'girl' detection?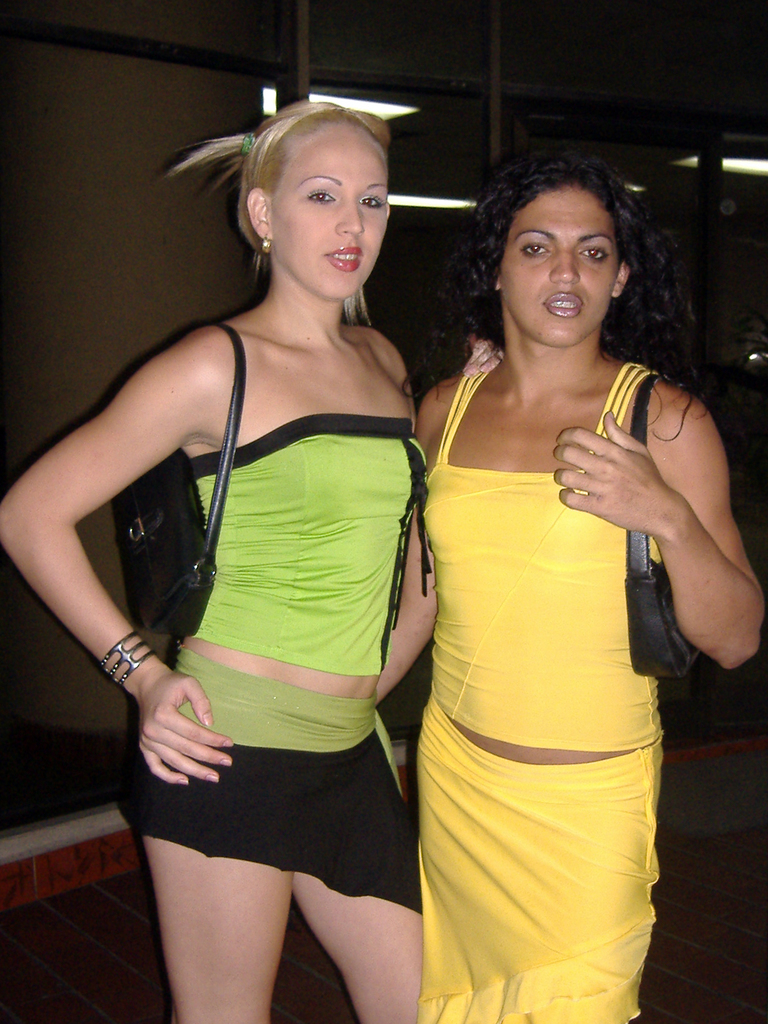
(0, 99, 512, 1023)
